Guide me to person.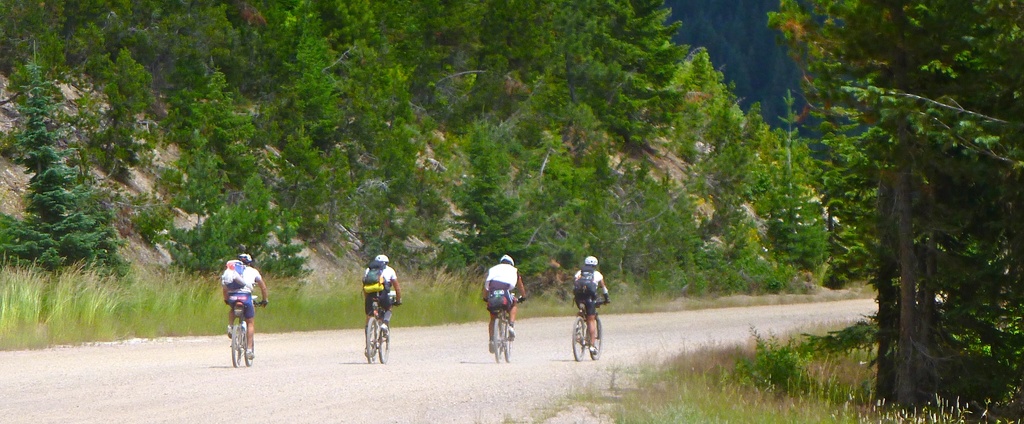
Guidance: 362 251 402 346.
